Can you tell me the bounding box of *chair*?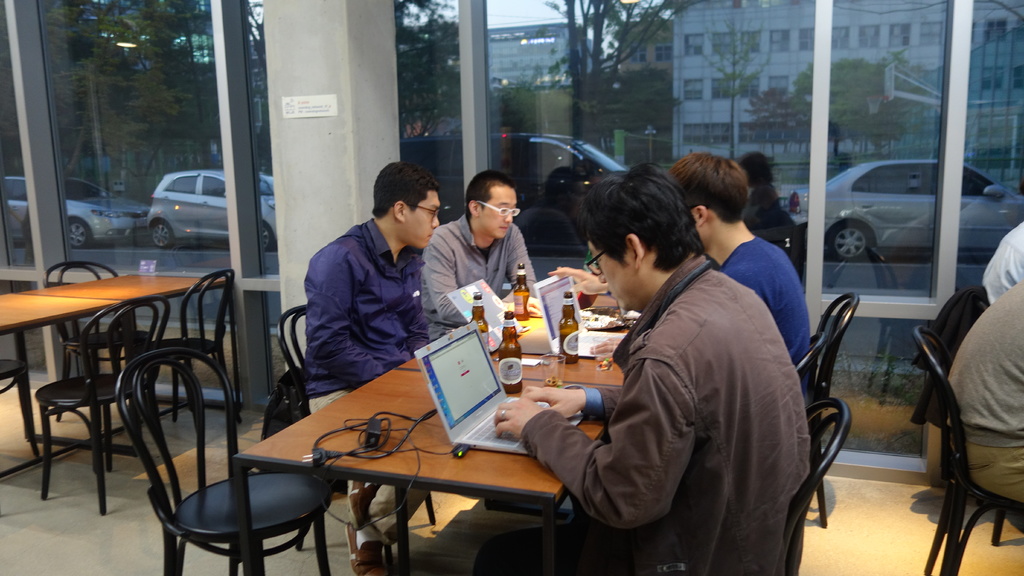
[909, 330, 1023, 575].
